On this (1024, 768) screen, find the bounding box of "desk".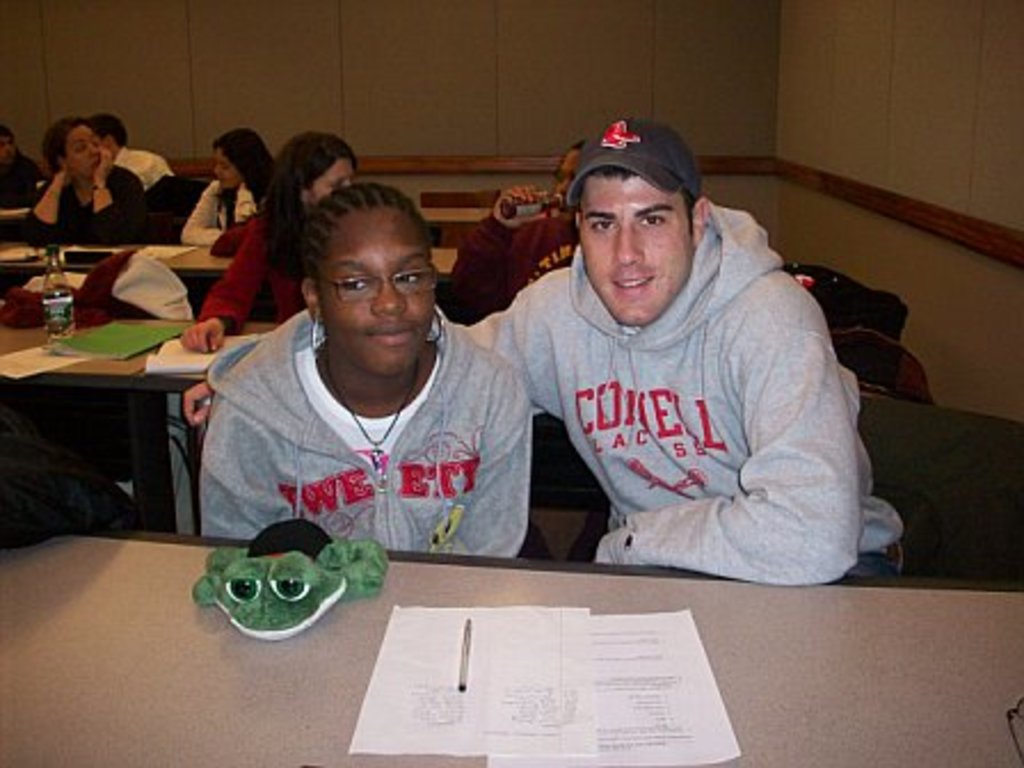
Bounding box: {"x1": 0, "y1": 521, "x2": 1022, "y2": 766}.
